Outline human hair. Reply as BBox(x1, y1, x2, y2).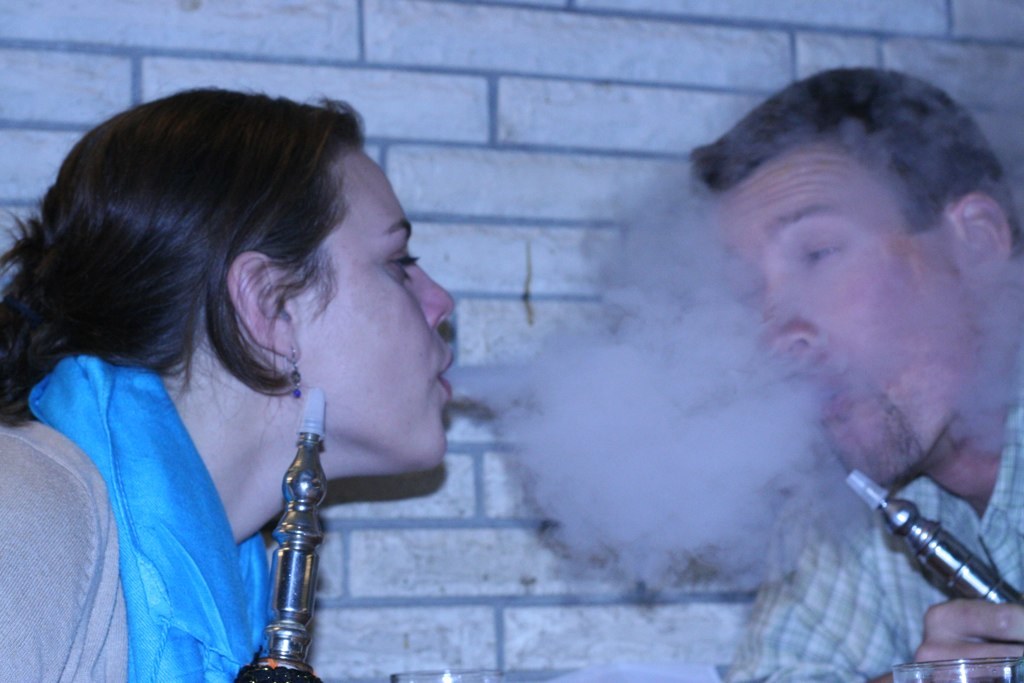
BBox(687, 64, 1023, 264).
